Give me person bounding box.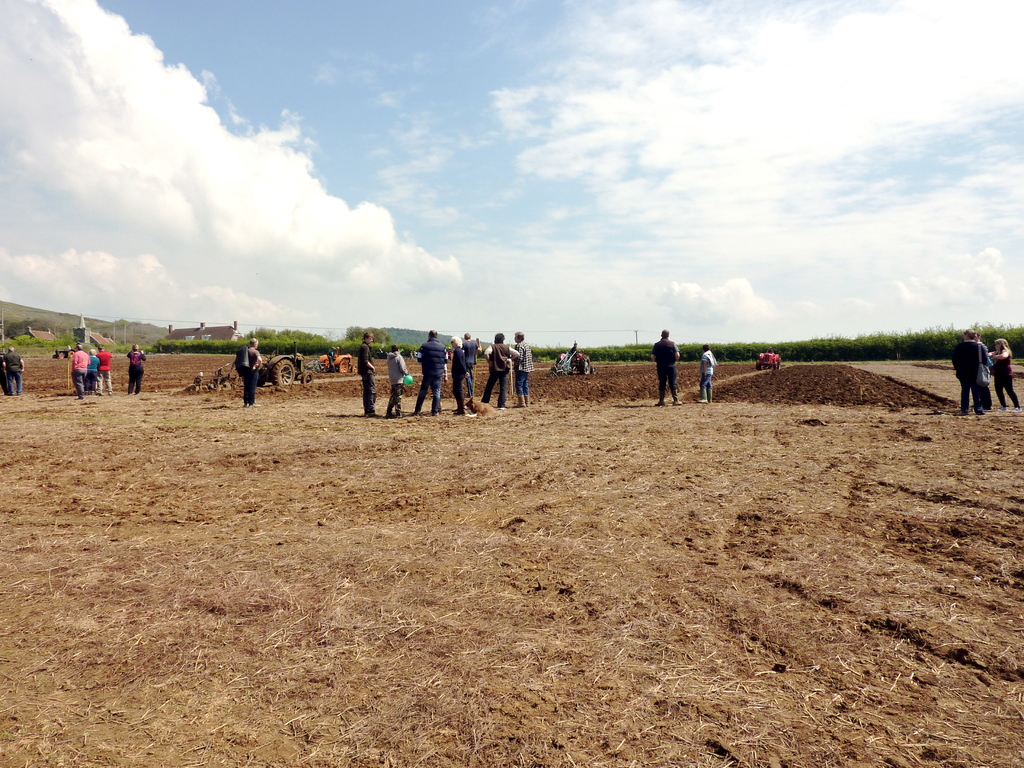
[449, 333, 474, 414].
